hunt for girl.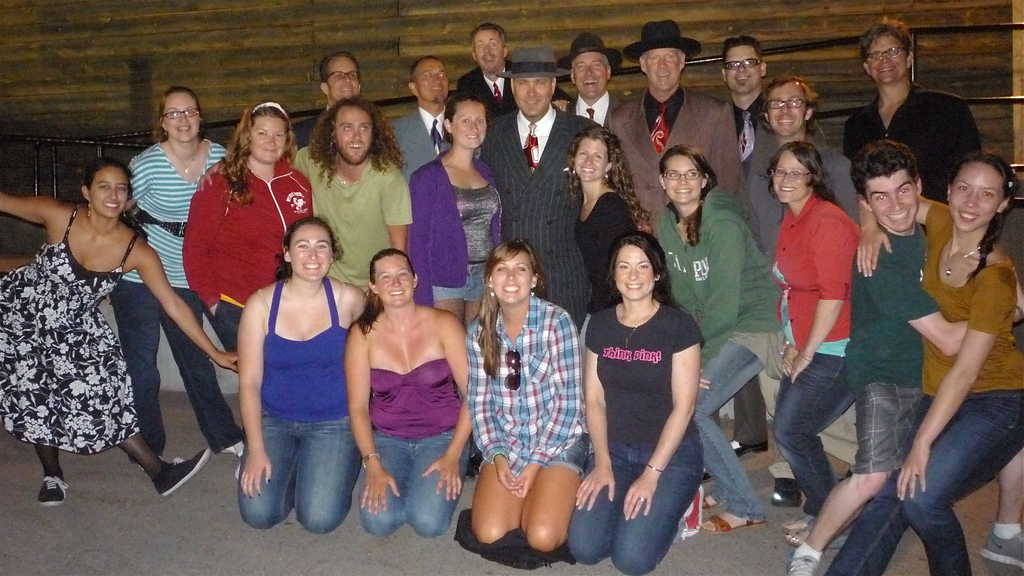
Hunted down at [x1=824, y1=157, x2=1023, y2=575].
